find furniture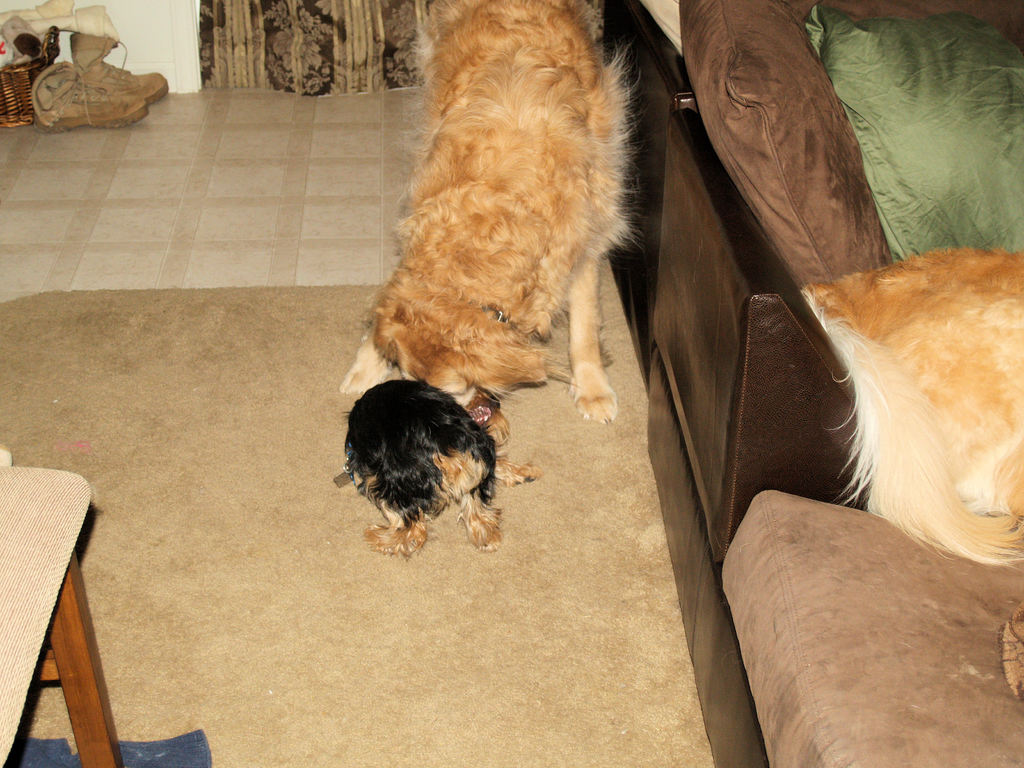
605/0/1023/767
